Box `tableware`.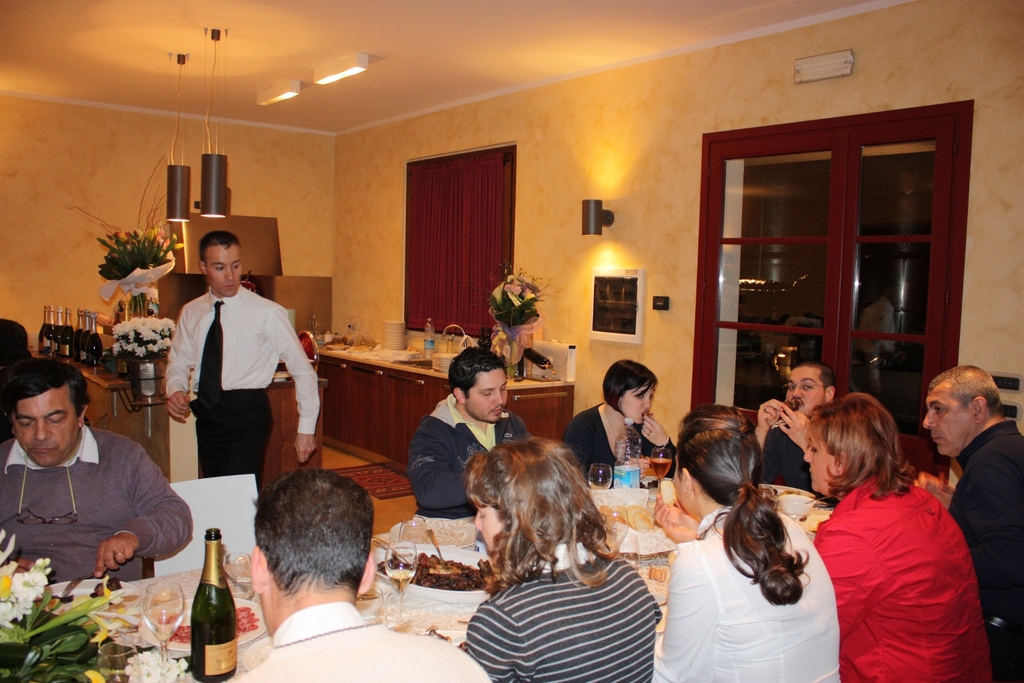
x1=399 y1=516 x2=428 y2=543.
